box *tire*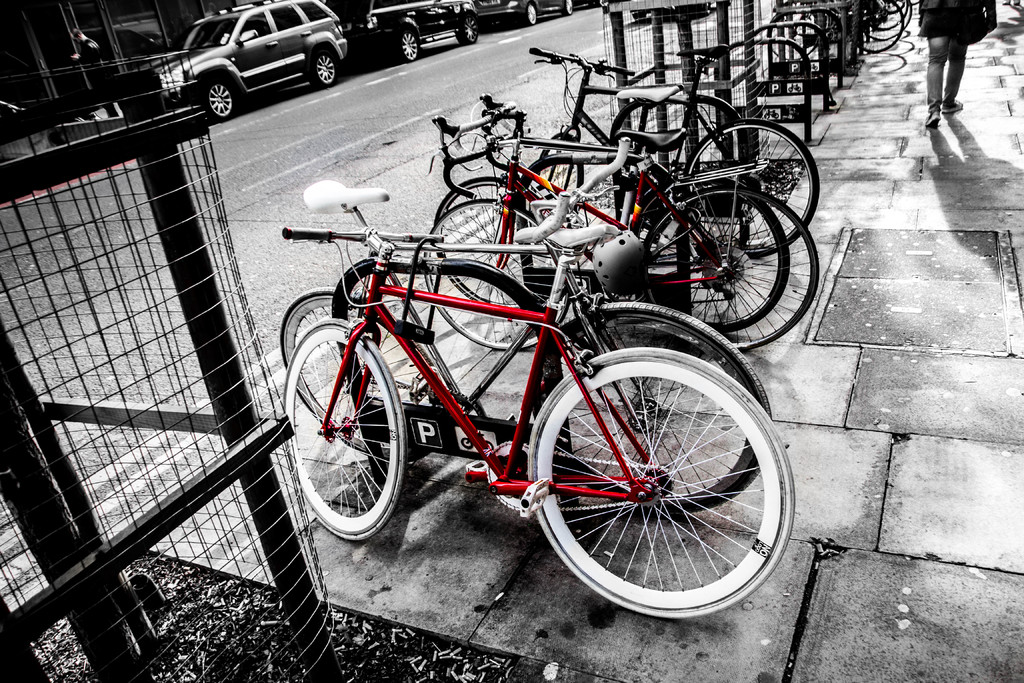
(x1=307, y1=50, x2=342, y2=86)
